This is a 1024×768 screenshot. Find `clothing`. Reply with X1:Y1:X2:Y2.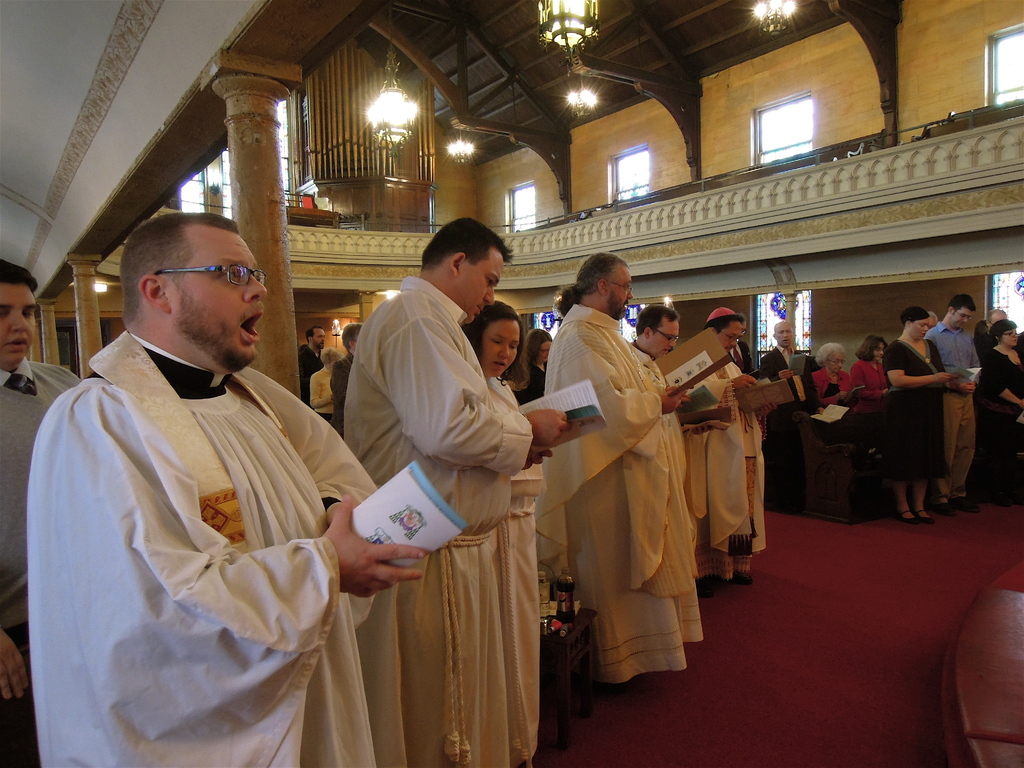
627:337:713:543.
